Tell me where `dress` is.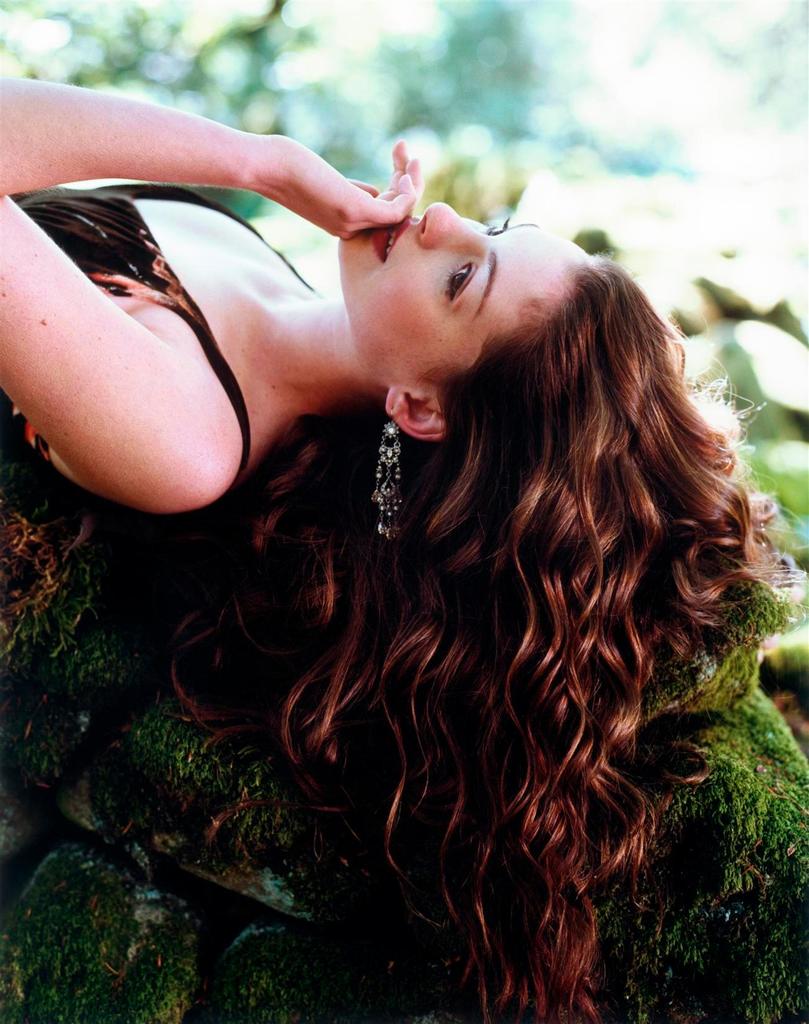
`dress` is at select_region(0, 175, 315, 652).
